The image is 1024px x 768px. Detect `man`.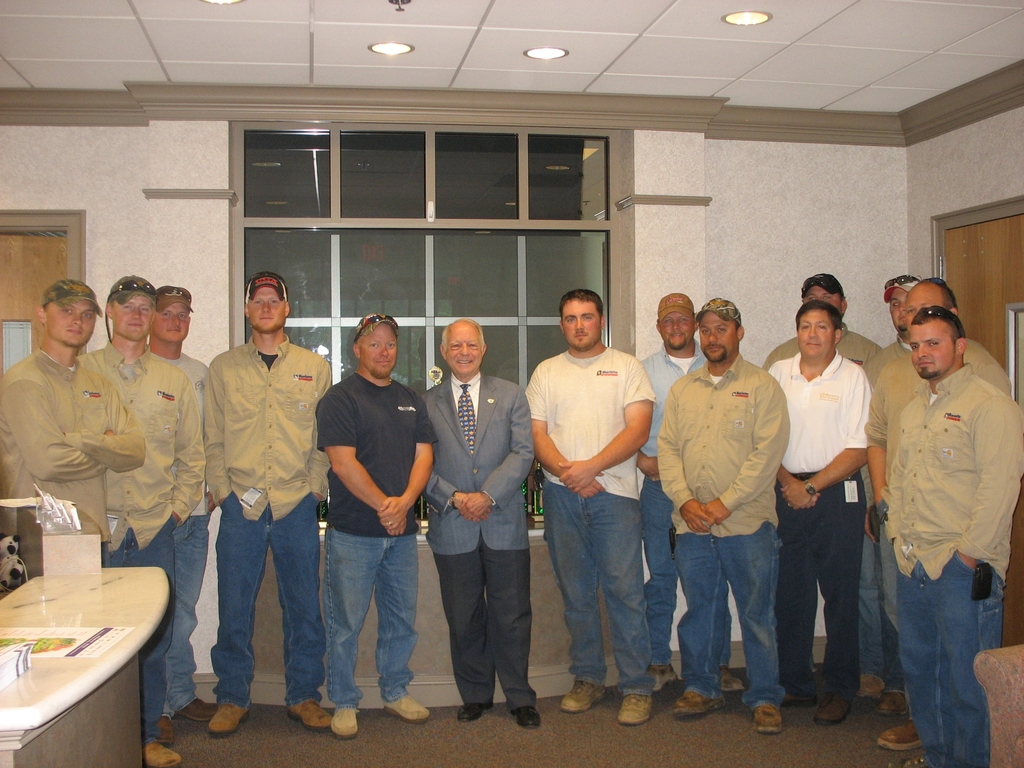
Detection: rect(134, 286, 207, 743).
